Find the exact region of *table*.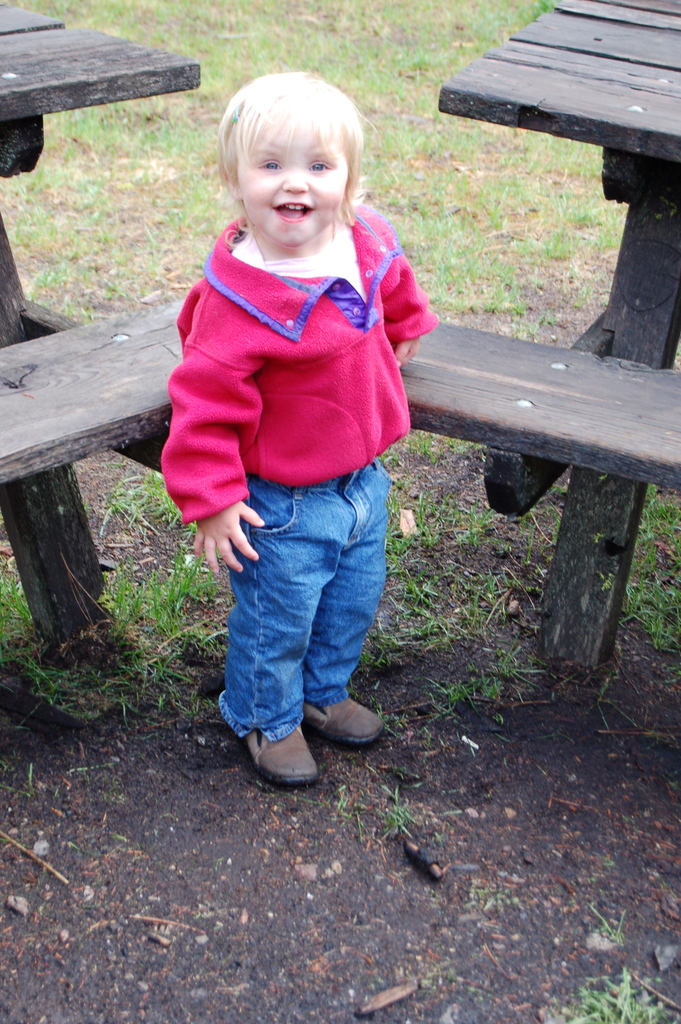
Exact region: box(0, 0, 203, 707).
